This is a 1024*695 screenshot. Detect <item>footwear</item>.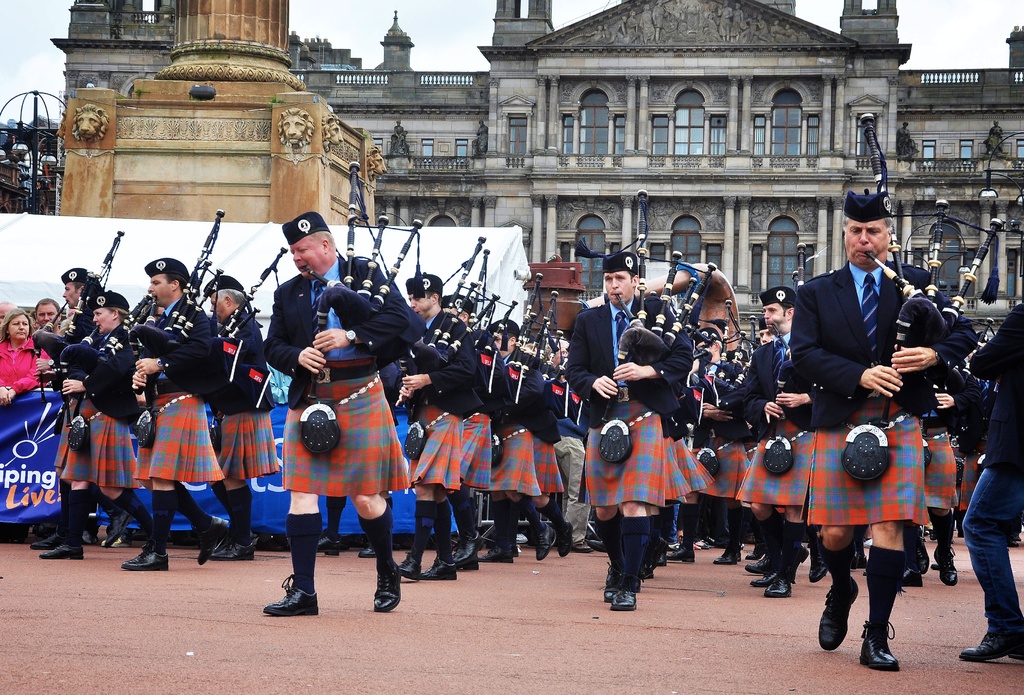
<region>572, 539, 591, 553</region>.
